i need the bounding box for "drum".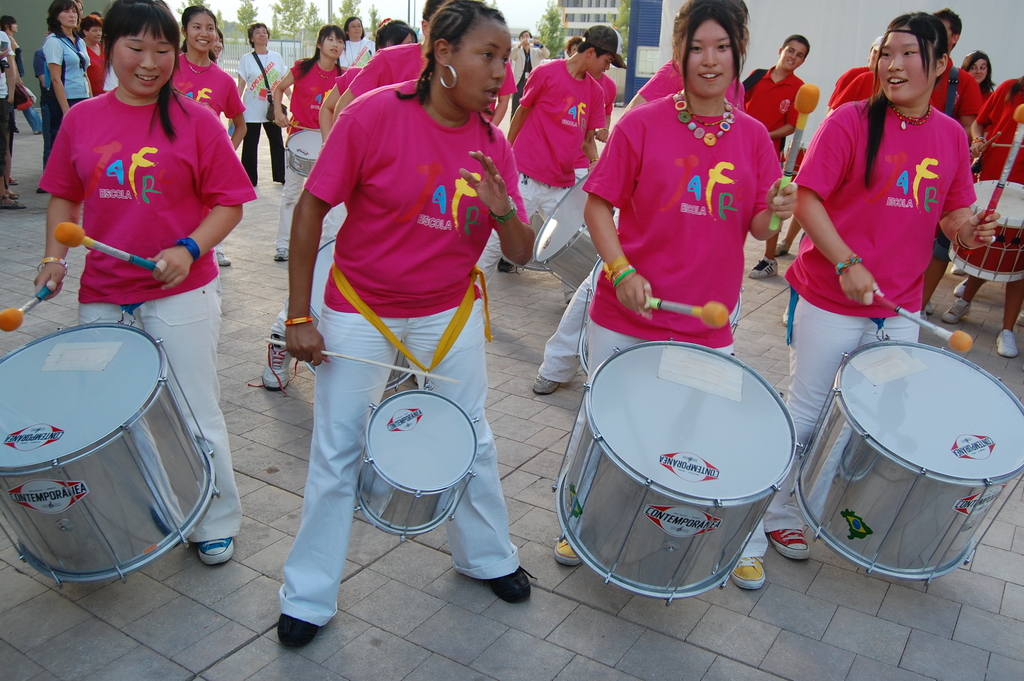
Here it is: Rect(355, 389, 481, 545).
